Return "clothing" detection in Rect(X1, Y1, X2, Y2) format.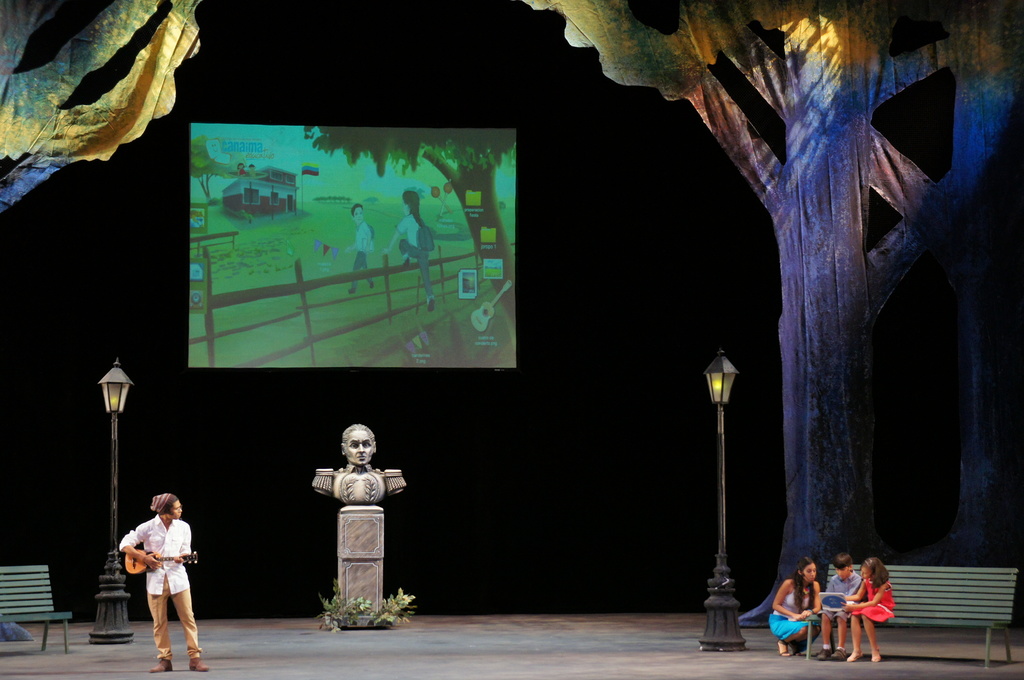
Rect(768, 596, 823, 646).
